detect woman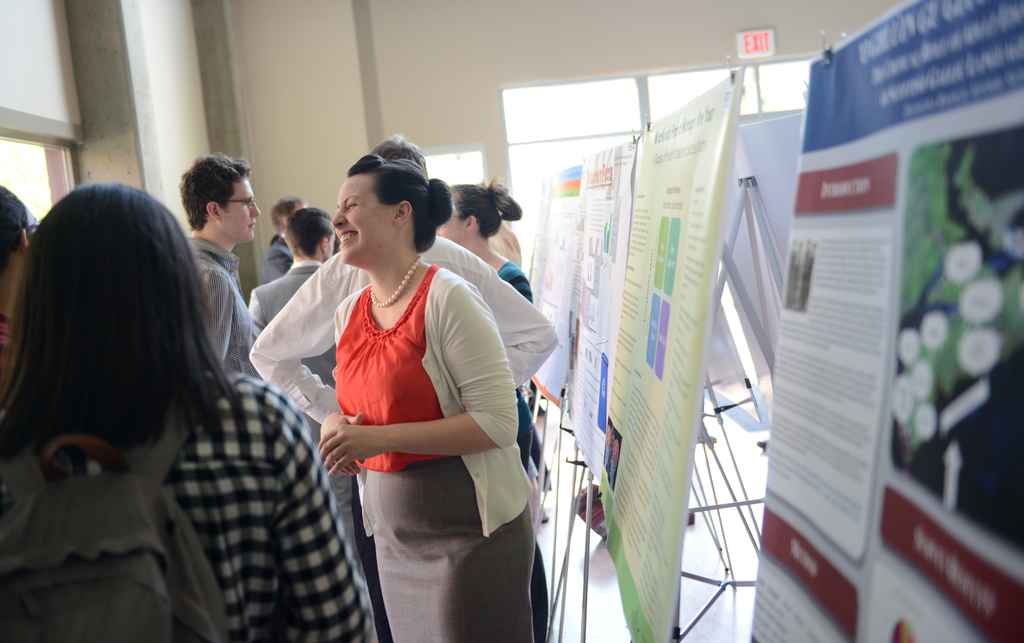
(316, 151, 532, 642)
